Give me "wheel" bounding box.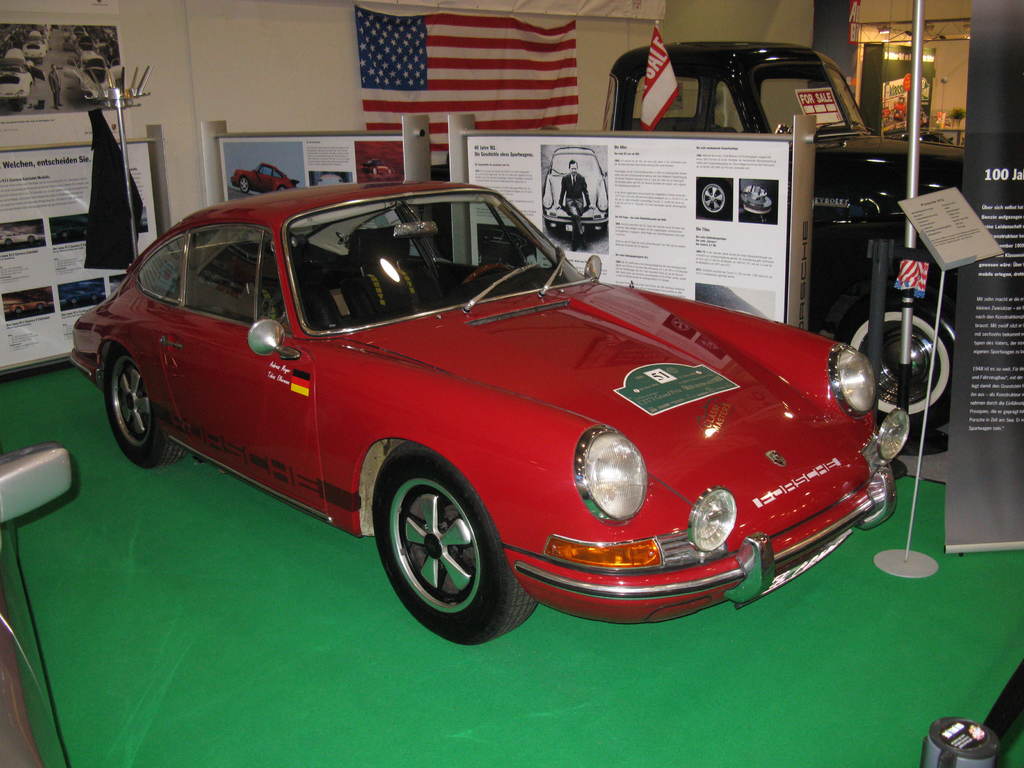
<bbox>36, 301, 46, 315</bbox>.
